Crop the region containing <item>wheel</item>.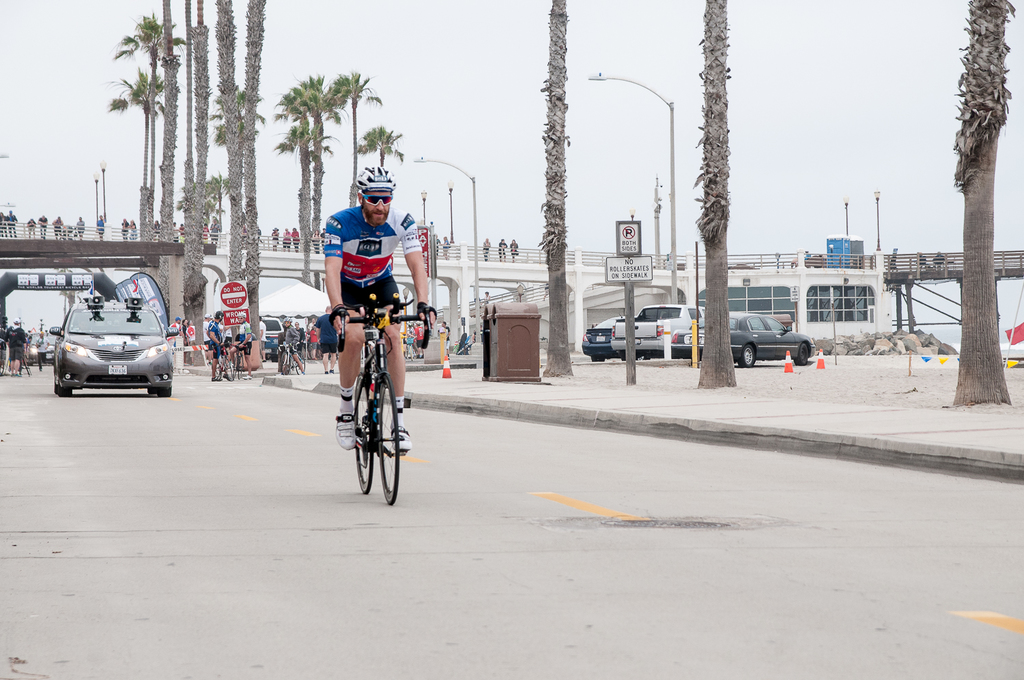
Crop region: [x1=224, y1=358, x2=233, y2=381].
